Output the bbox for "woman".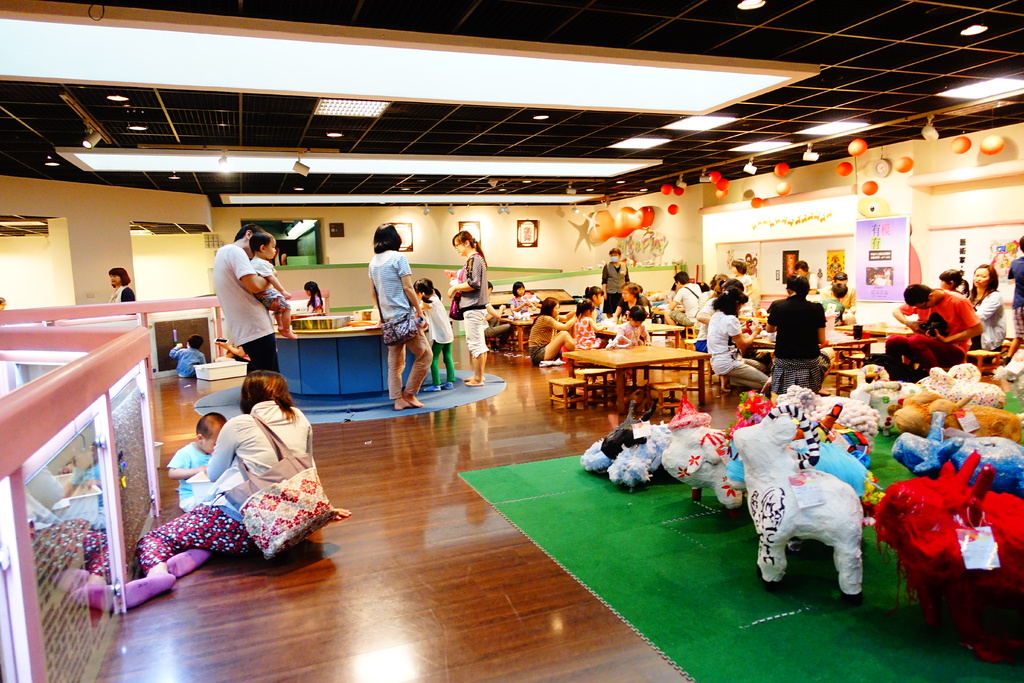
(765, 273, 835, 395).
